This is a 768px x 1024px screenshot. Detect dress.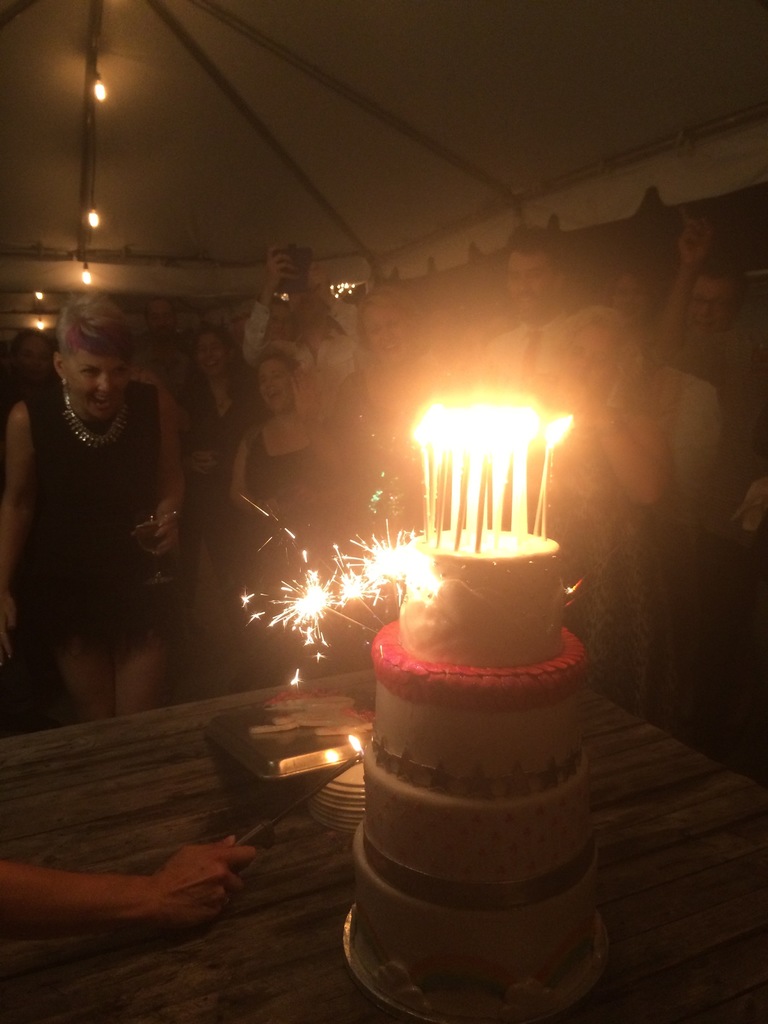
bbox=(23, 383, 170, 653).
